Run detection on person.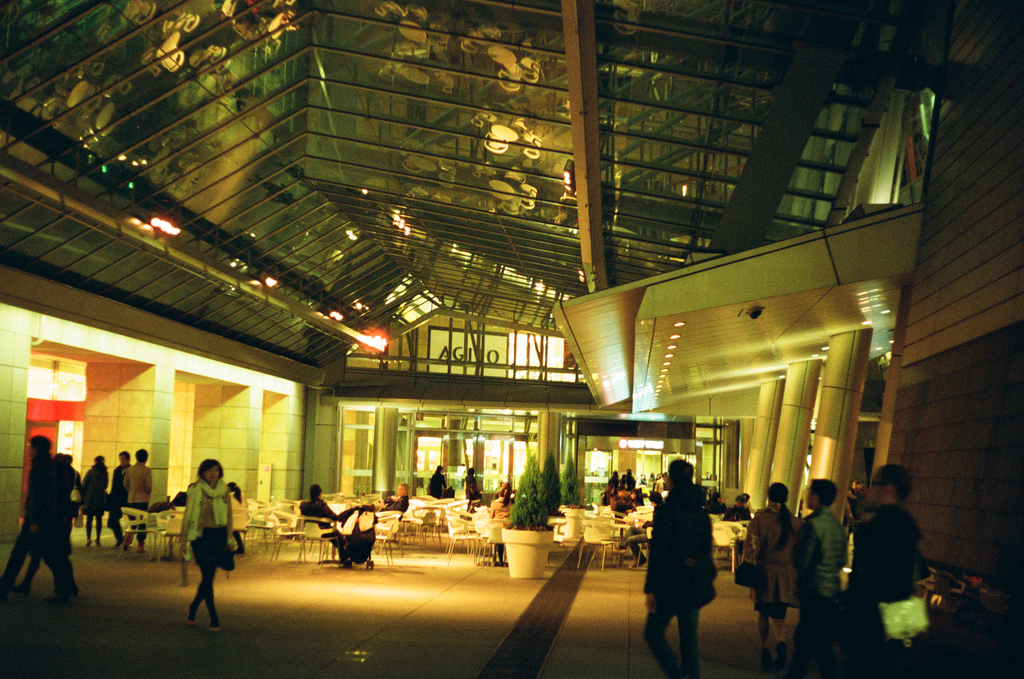
Result: 742, 480, 797, 667.
